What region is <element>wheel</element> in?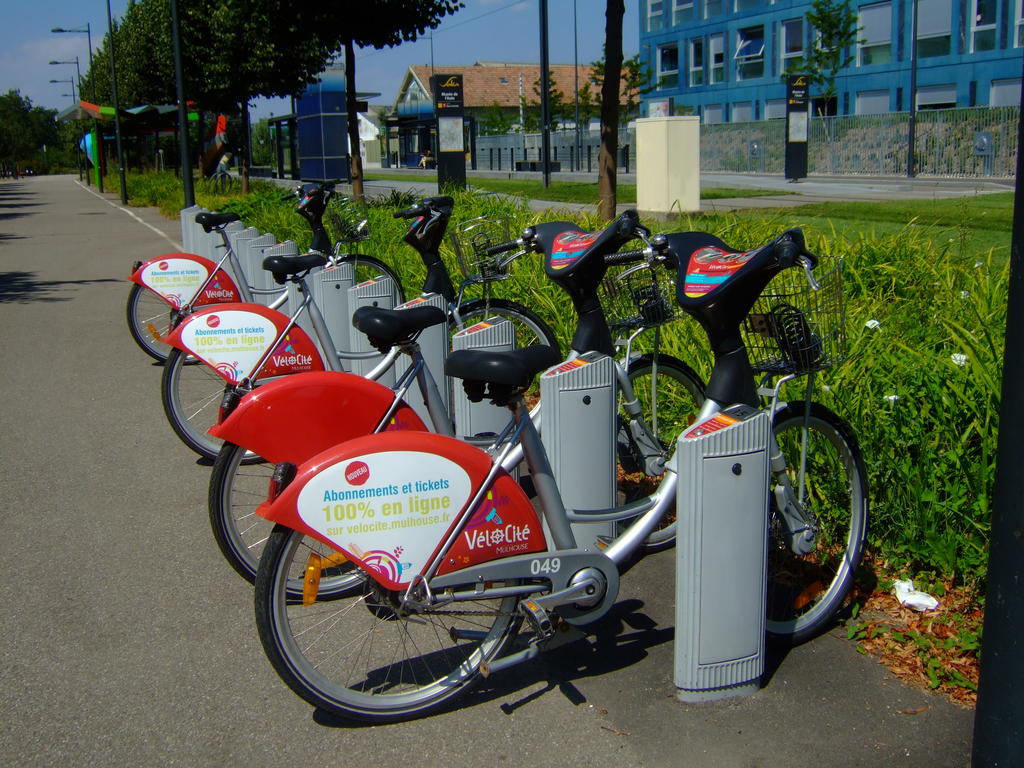
crop(205, 442, 372, 602).
